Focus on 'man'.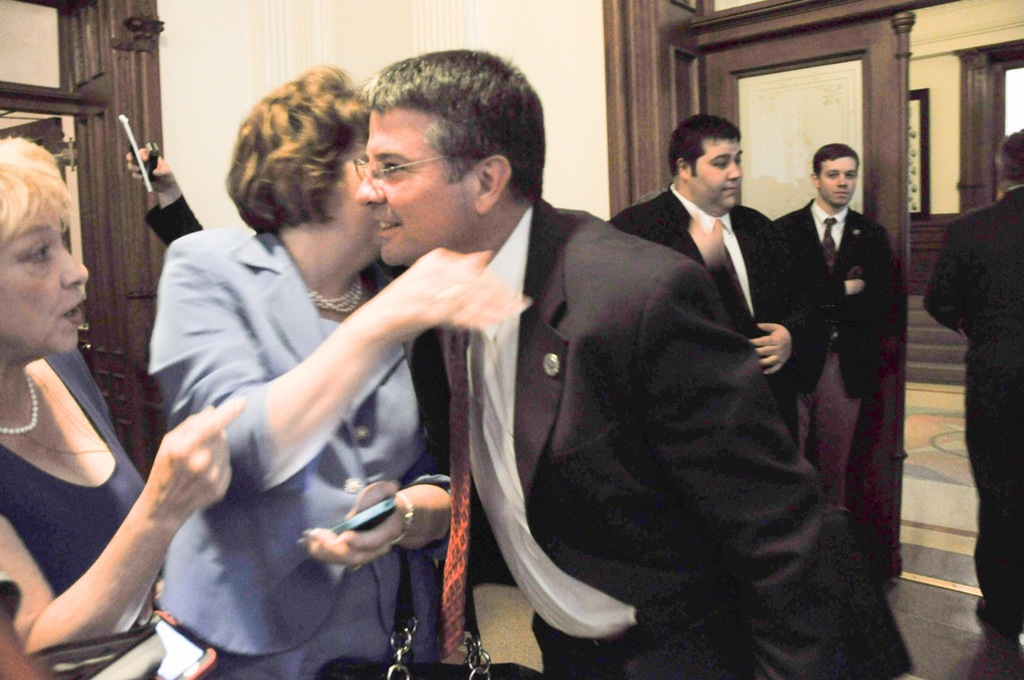
Focused at detection(351, 47, 915, 679).
